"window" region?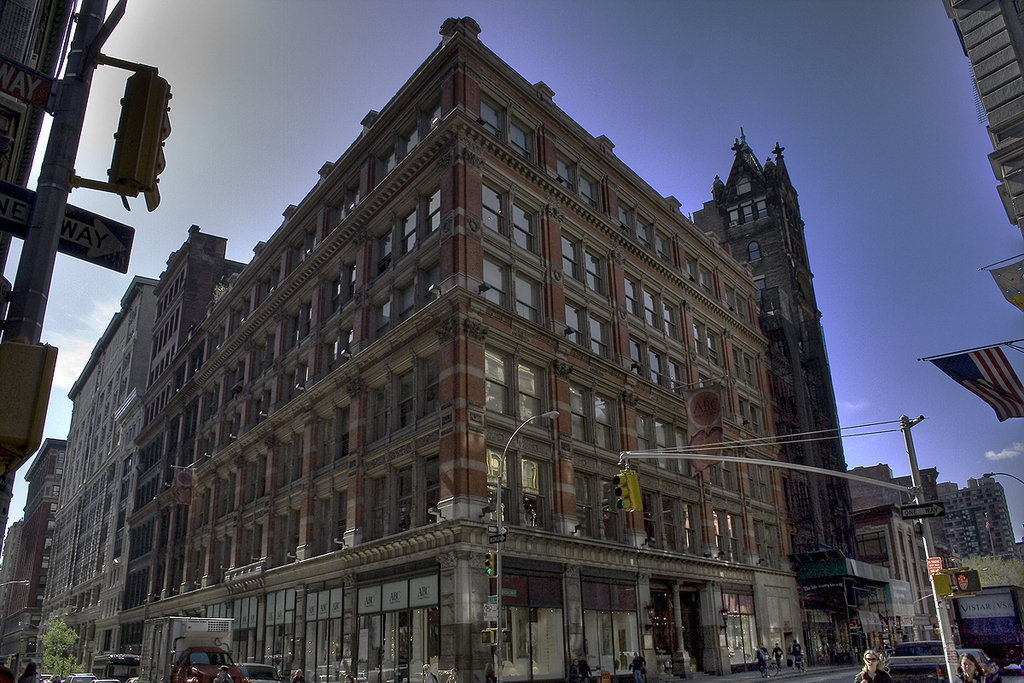
pyautogui.locateOnScreen(205, 385, 218, 422)
